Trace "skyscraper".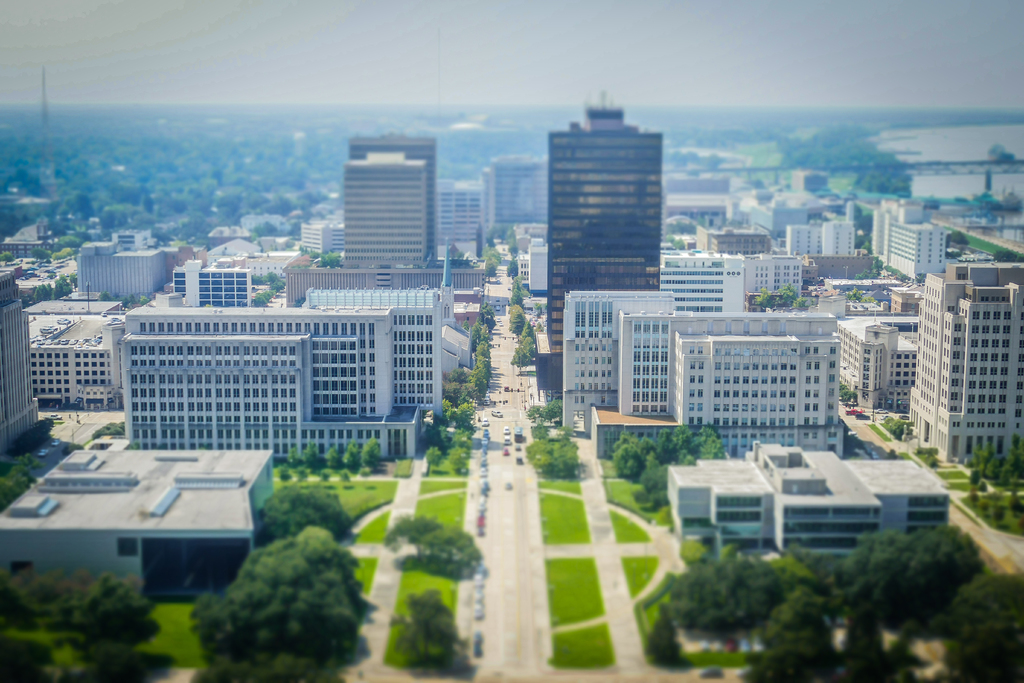
Traced to [820,217,853,256].
